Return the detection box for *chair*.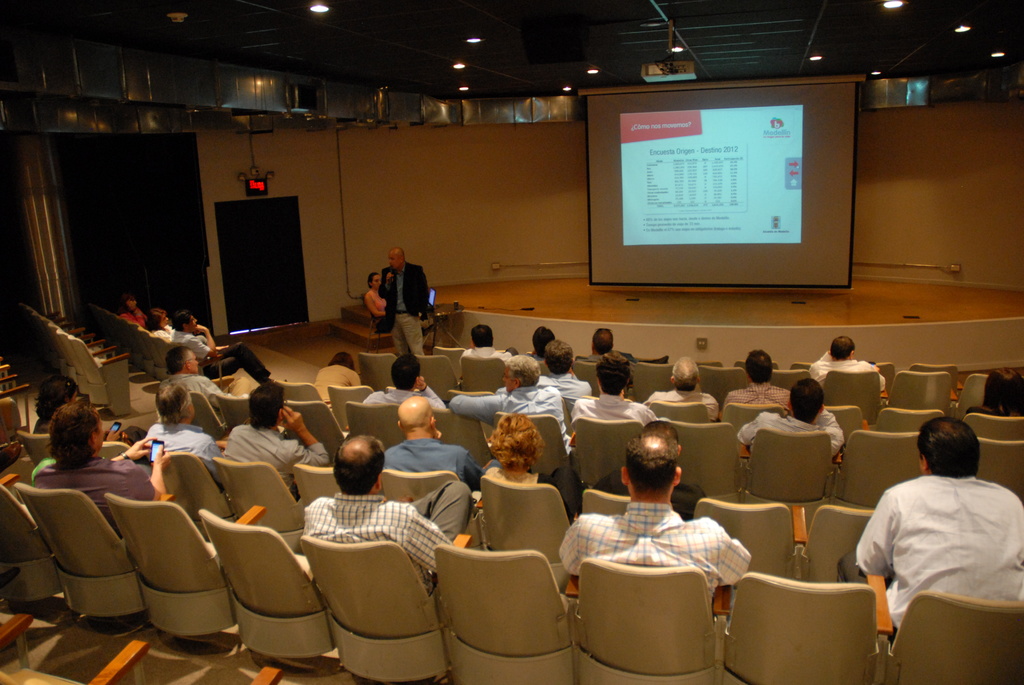
{"left": 430, "top": 403, "right": 486, "bottom": 471}.
